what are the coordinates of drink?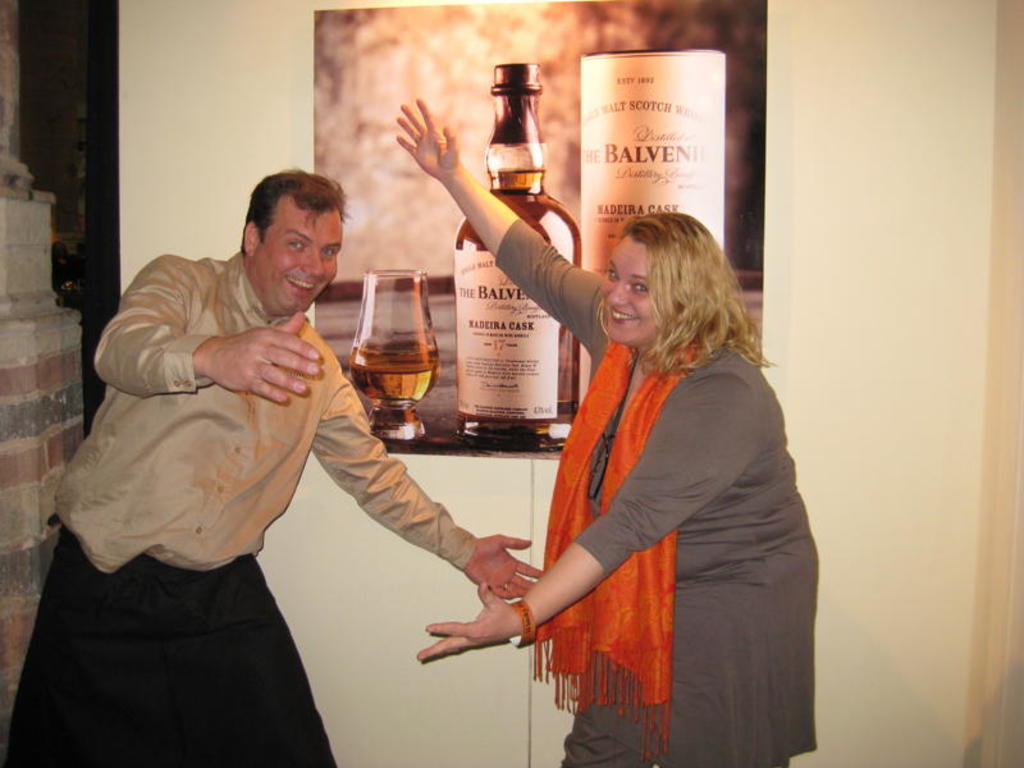
bbox(453, 168, 584, 447).
